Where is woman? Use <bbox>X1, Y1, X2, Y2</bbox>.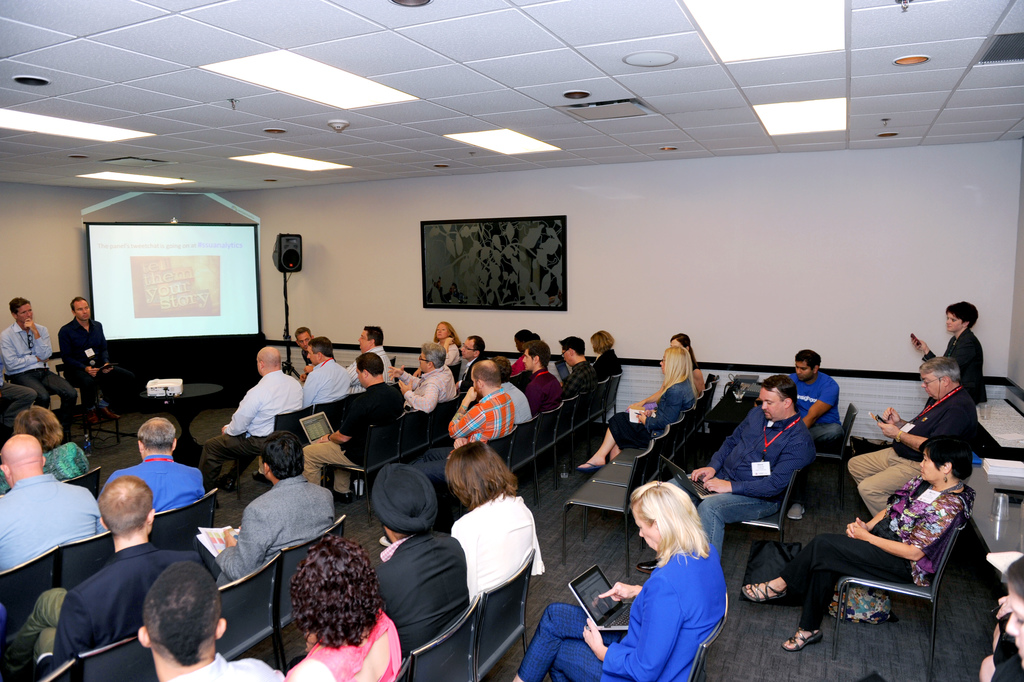
<bbox>909, 300, 991, 412</bbox>.
